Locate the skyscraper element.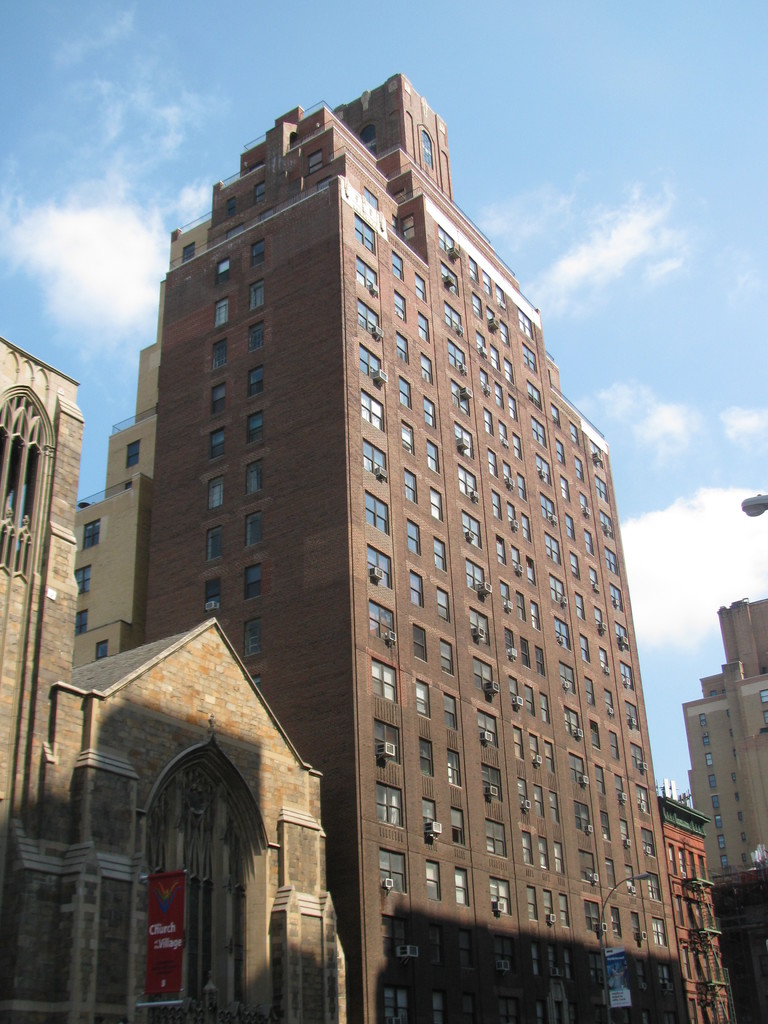
Element bbox: left=656, top=788, right=733, bottom=1020.
